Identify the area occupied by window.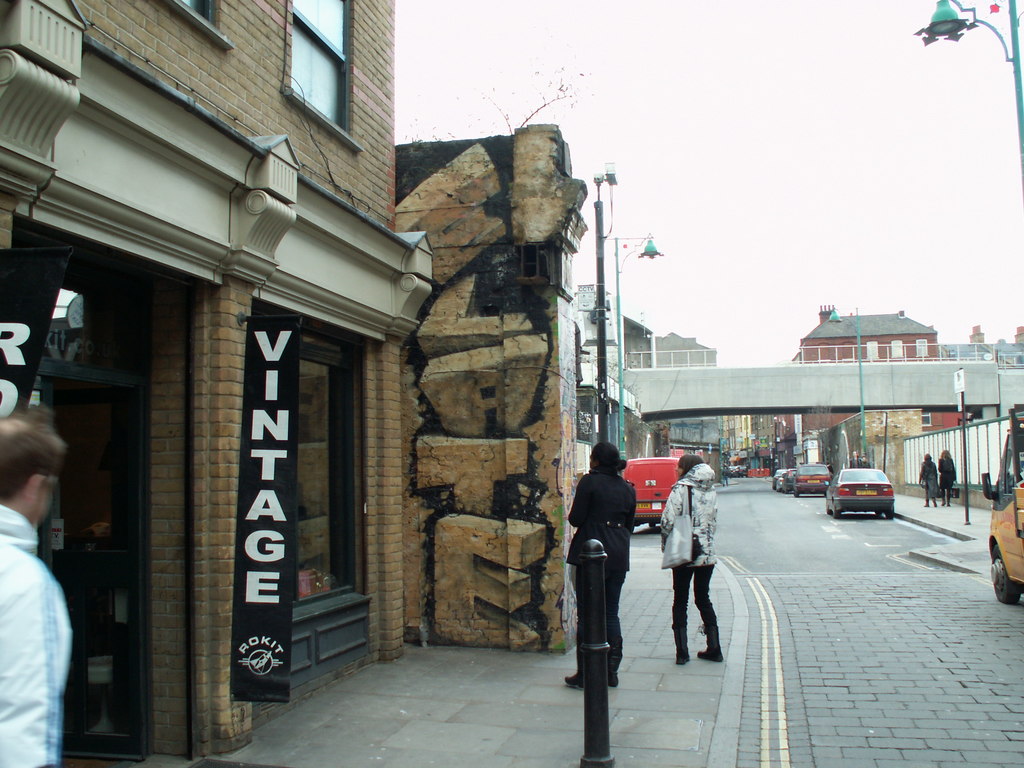
Area: {"x1": 269, "y1": 16, "x2": 339, "y2": 136}.
